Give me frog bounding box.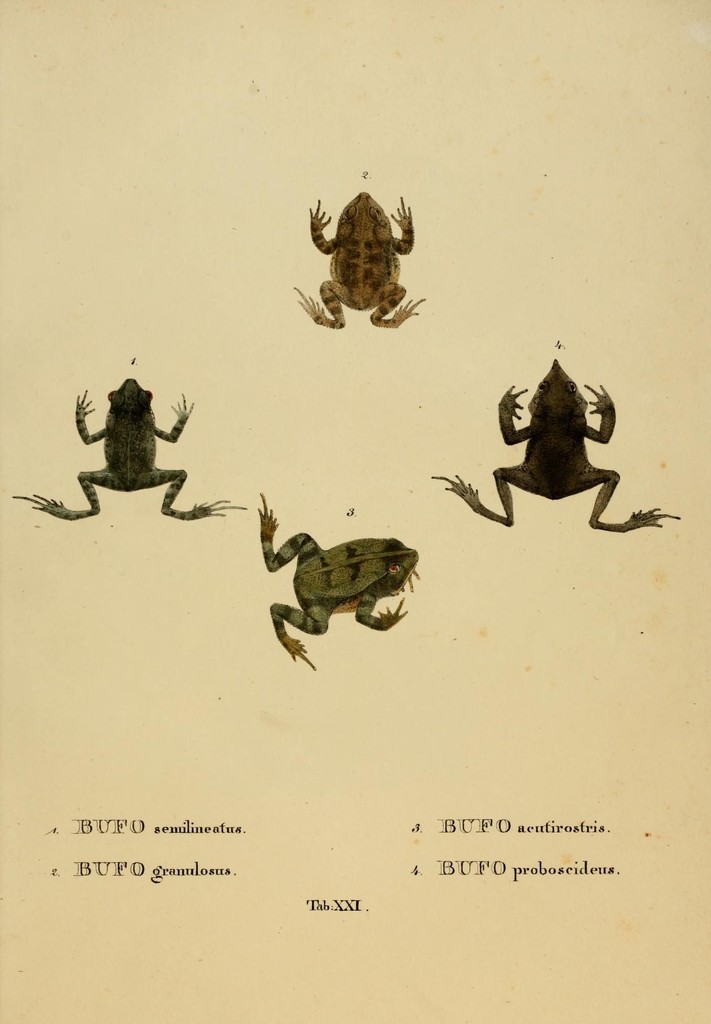
Rect(263, 491, 418, 666).
